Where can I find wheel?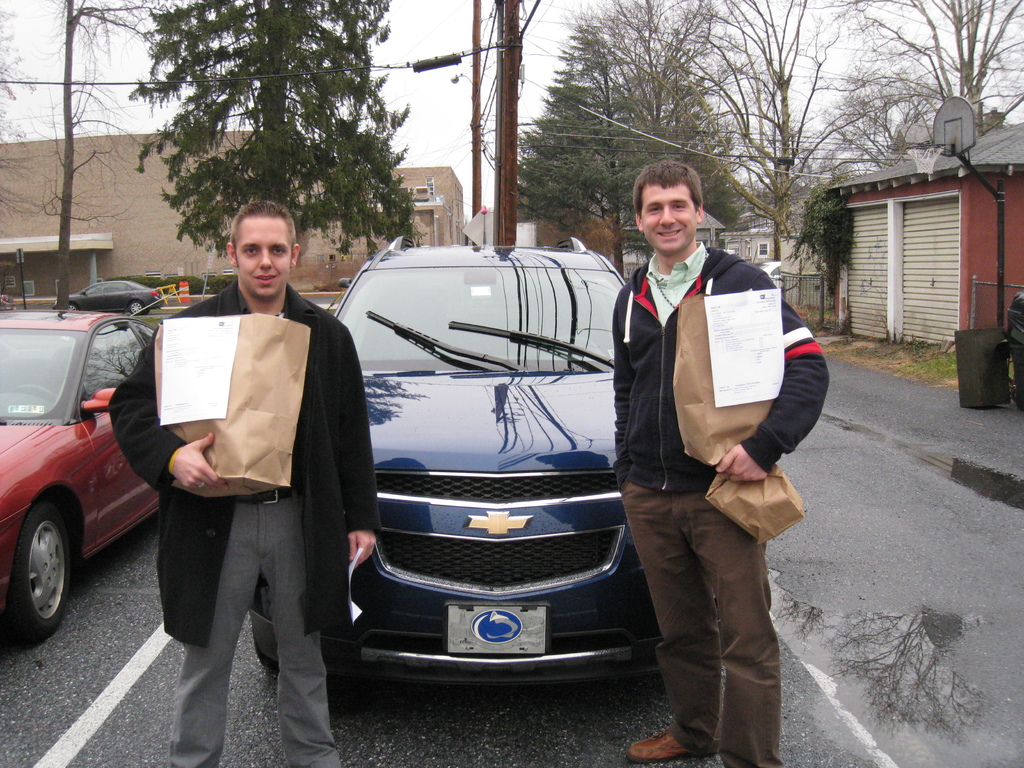
You can find it at (3, 501, 68, 641).
